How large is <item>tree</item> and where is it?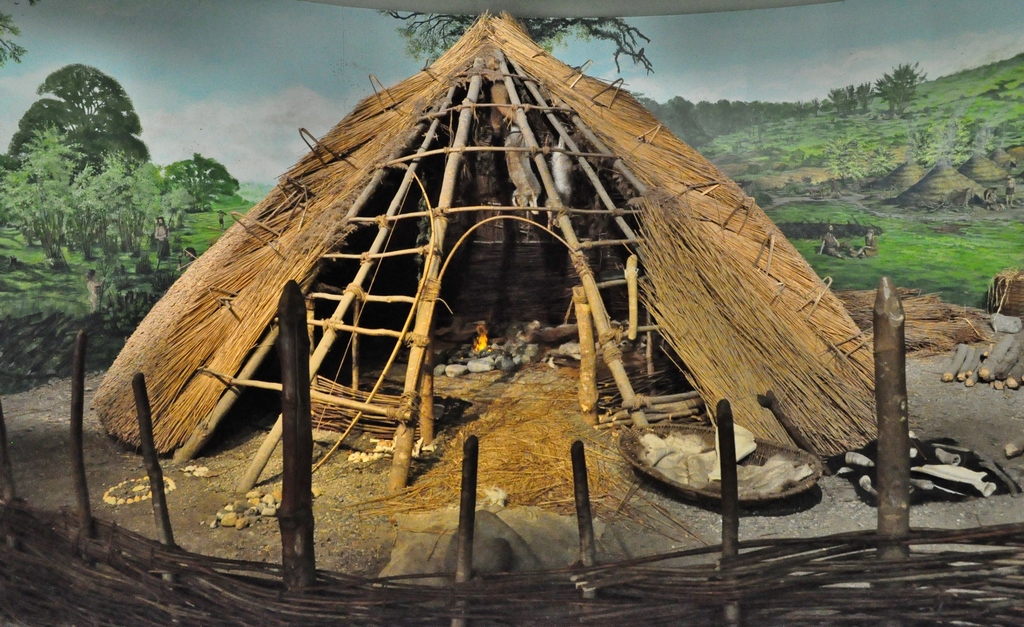
Bounding box: <bbox>374, 10, 653, 74</bbox>.
